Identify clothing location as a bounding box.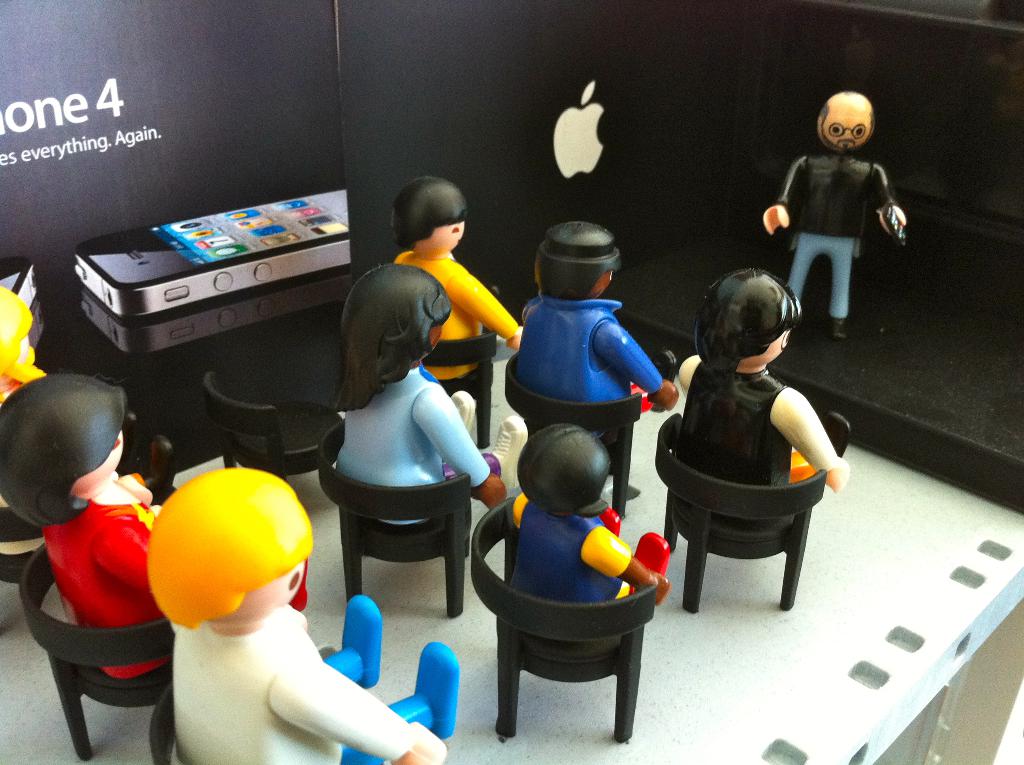
395, 250, 524, 380.
